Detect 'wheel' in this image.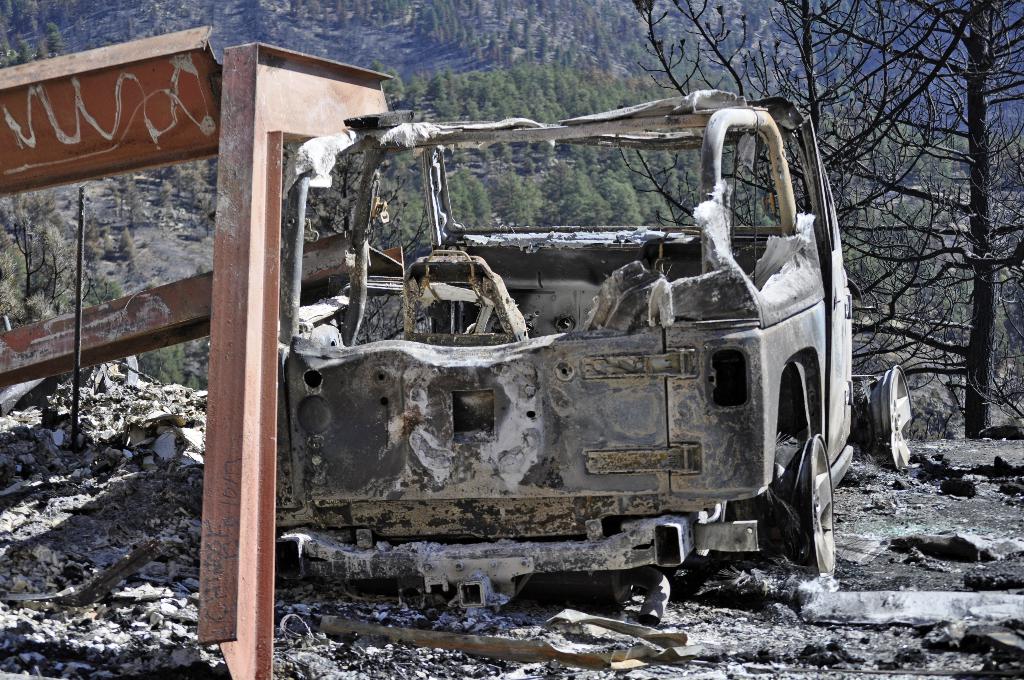
Detection: <box>791,436,834,578</box>.
